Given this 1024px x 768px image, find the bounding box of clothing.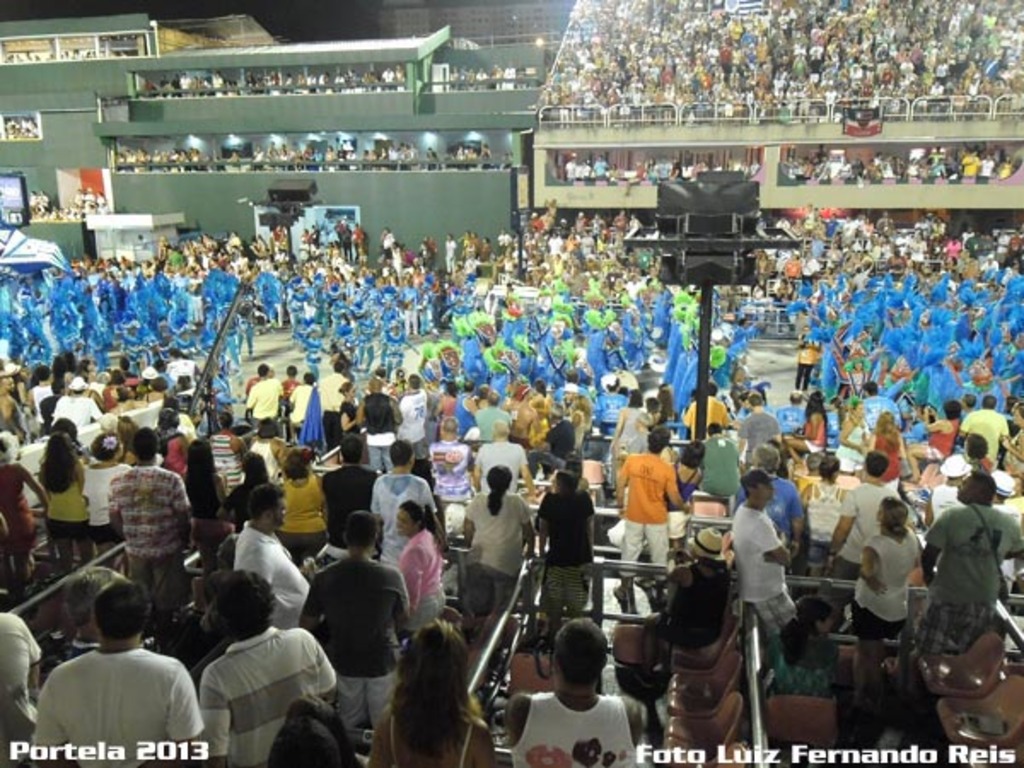
(840,483,899,580).
